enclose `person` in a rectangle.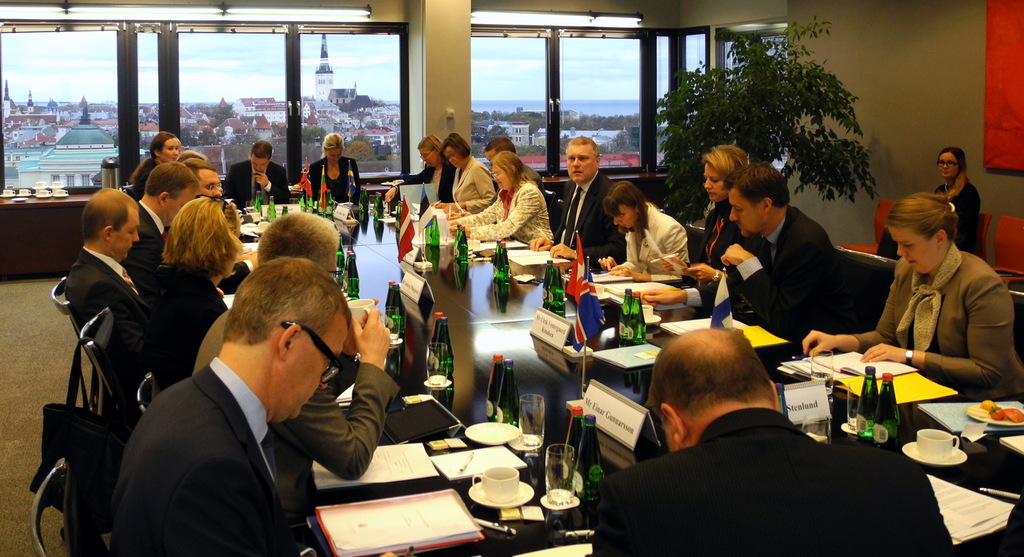
locate(532, 134, 622, 262).
